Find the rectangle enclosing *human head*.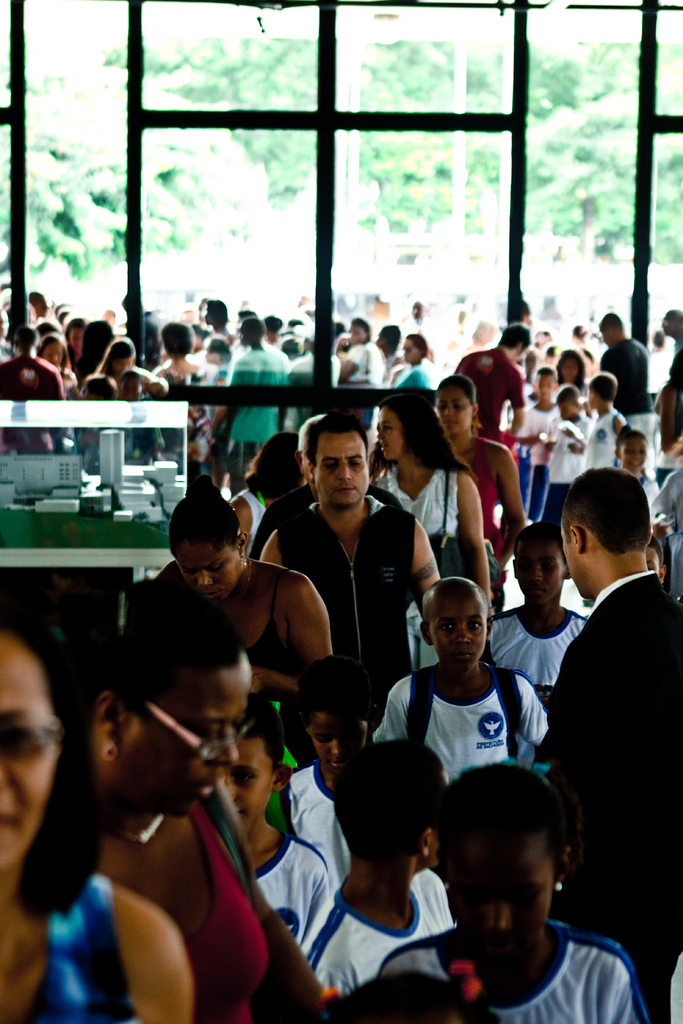
box=[541, 342, 558, 367].
